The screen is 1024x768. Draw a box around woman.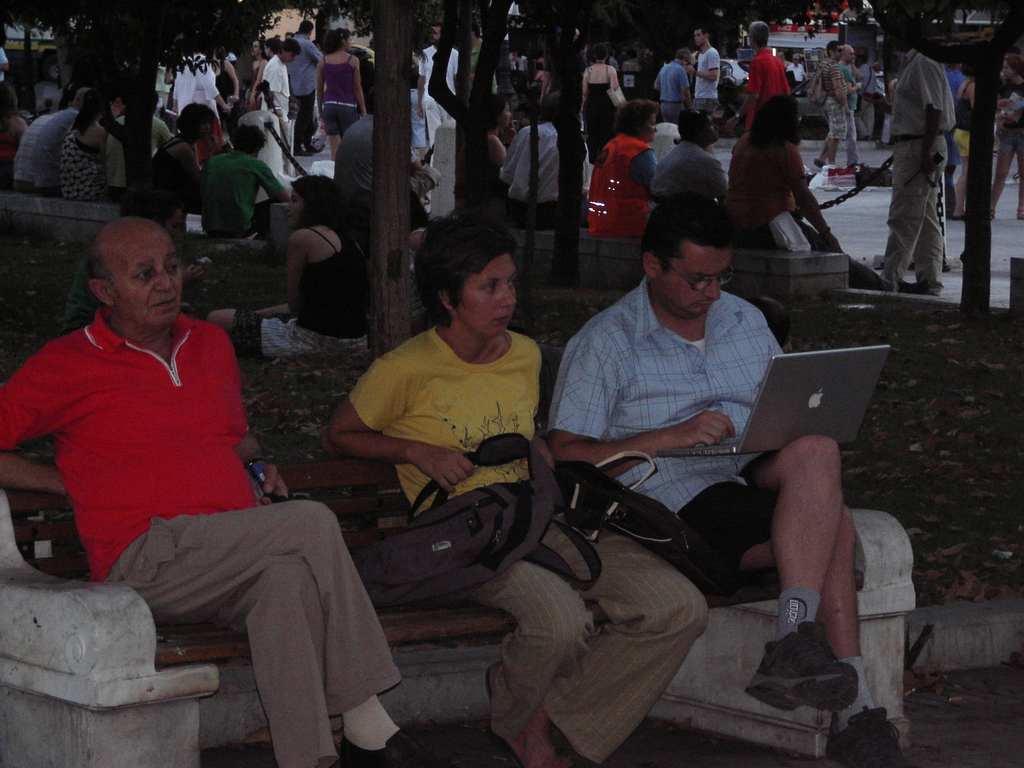
(x1=62, y1=92, x2=109, y2=202).
